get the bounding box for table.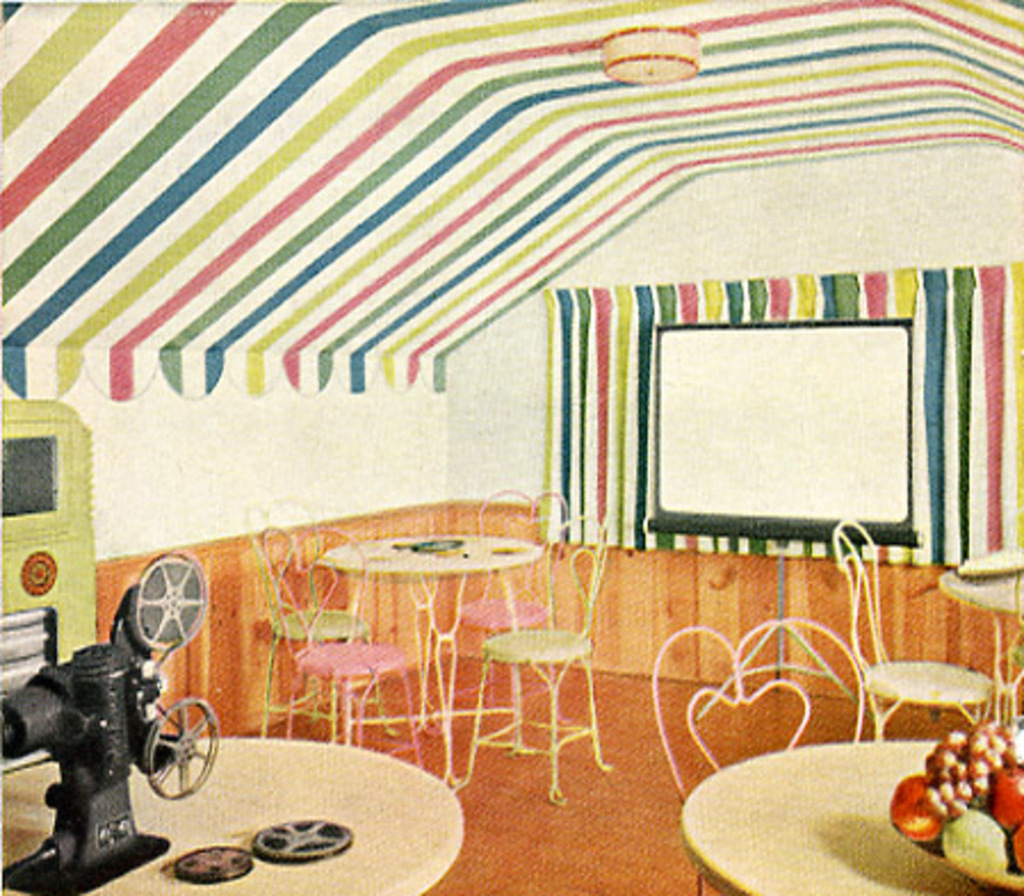
bbox(684, 736, 1013, 894).
